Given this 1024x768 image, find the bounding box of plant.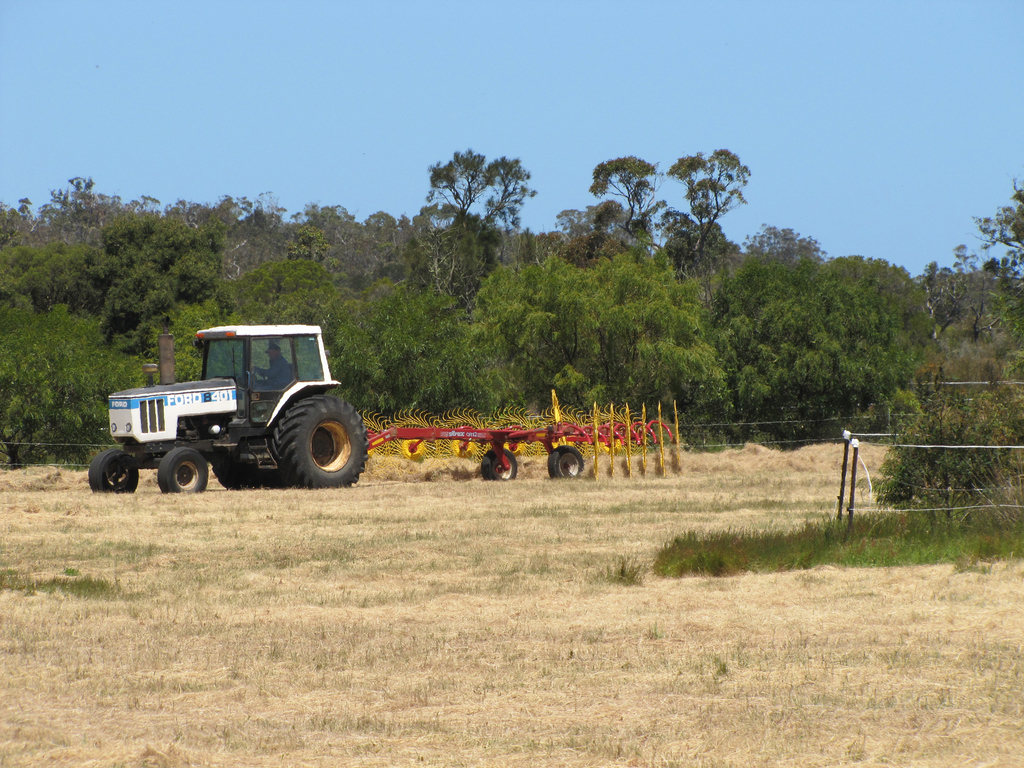
(x1=611, y1=428, x2=1023, y2=580).
